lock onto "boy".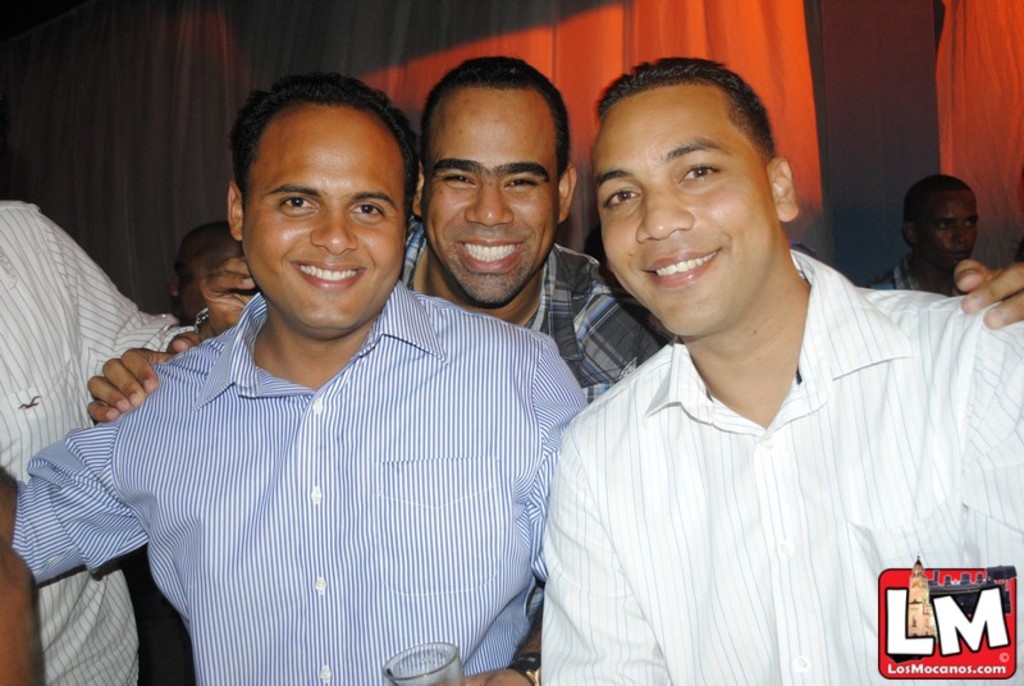
Locked: 543,61,1023,685.
